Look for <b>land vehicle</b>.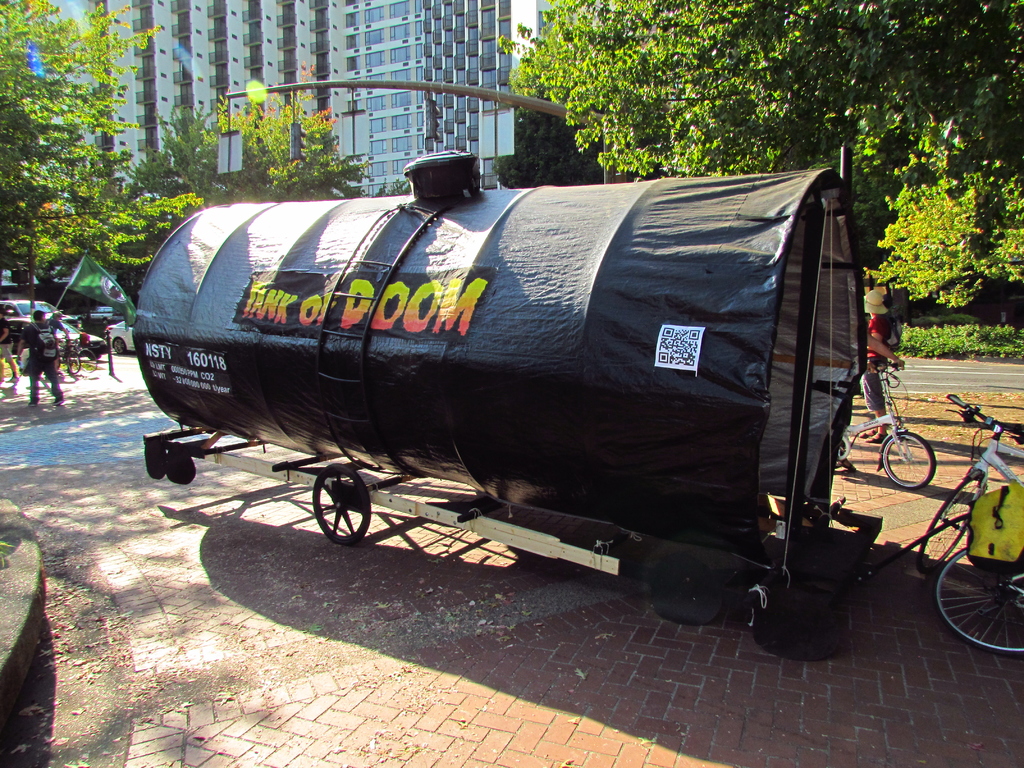
Found: (x1=916, y1=390, x2=1023, y2=569).
